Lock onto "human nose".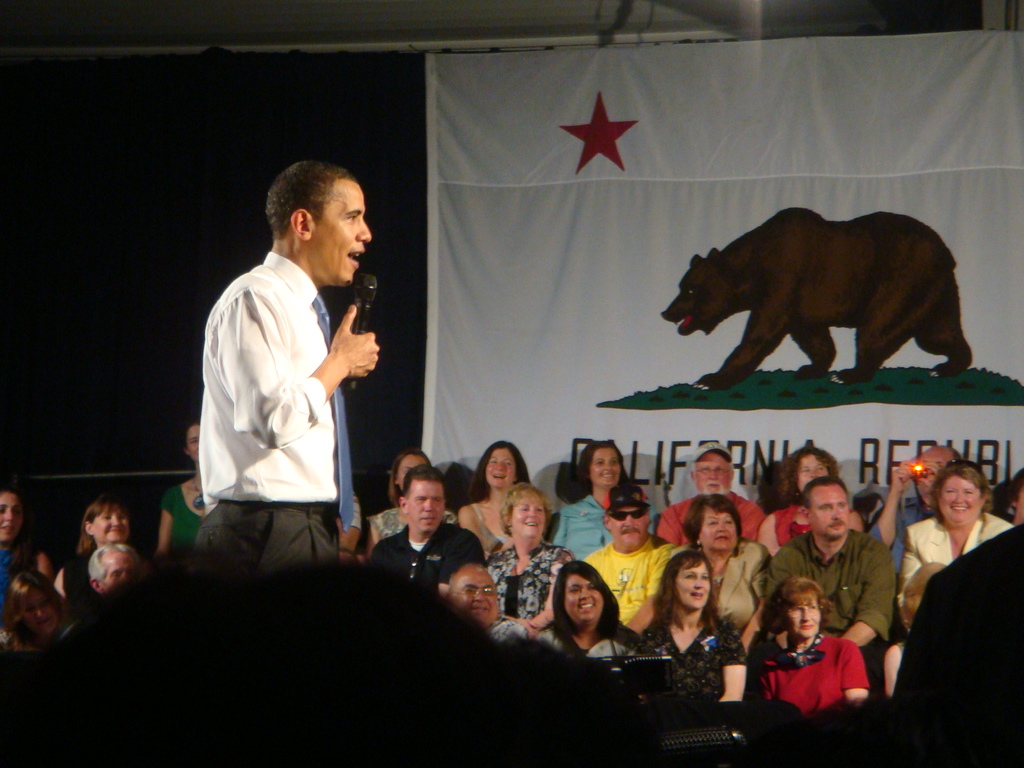
Locked: l=711, t=526, r=730, b=533.
